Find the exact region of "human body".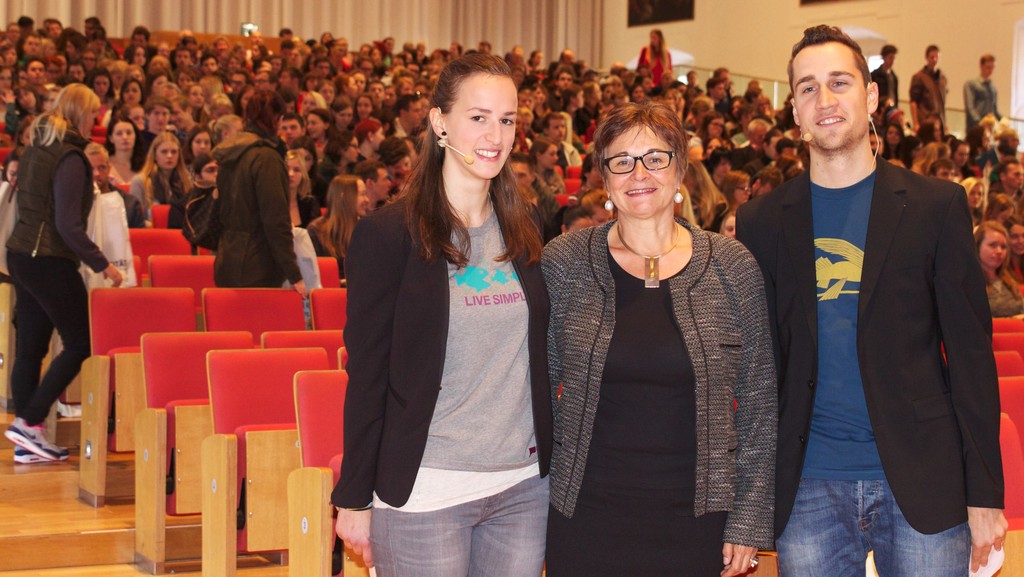
Exact region: <bbox>638, 26, 688, 86</bbox>.
